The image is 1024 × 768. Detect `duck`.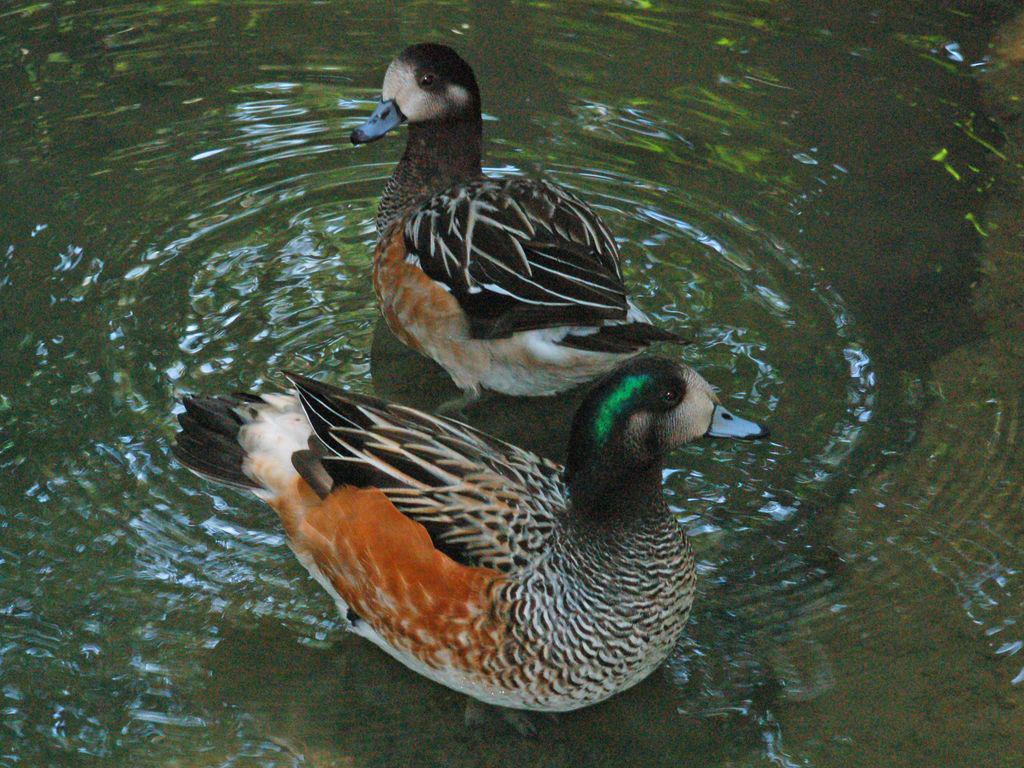
Detection: (203,329,774,728).
